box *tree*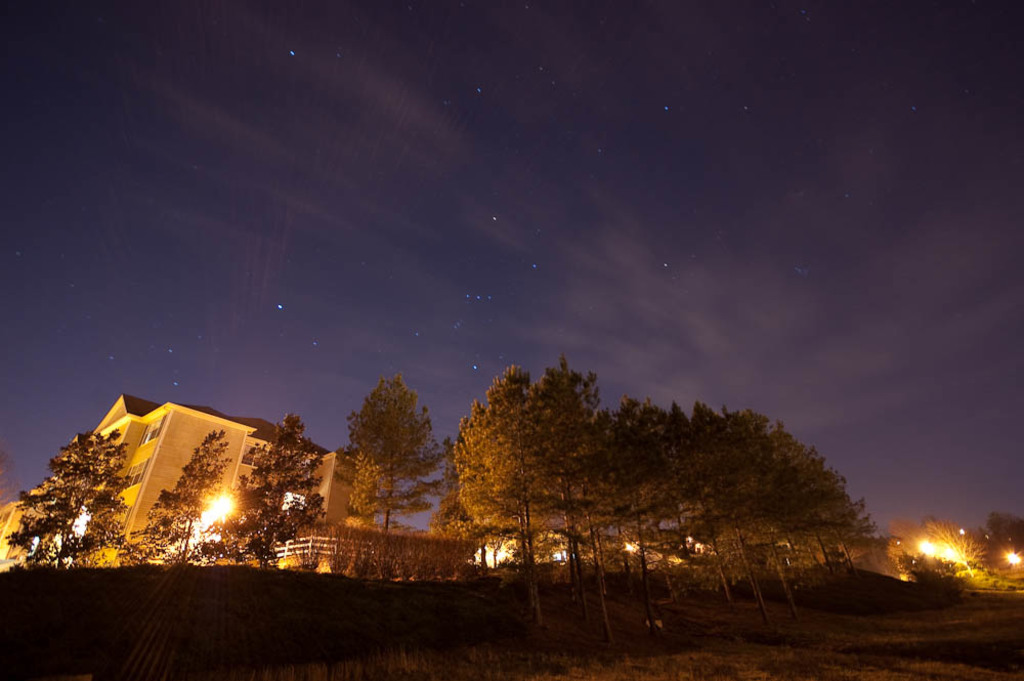
bbox=[636, 401, 746, 606]
